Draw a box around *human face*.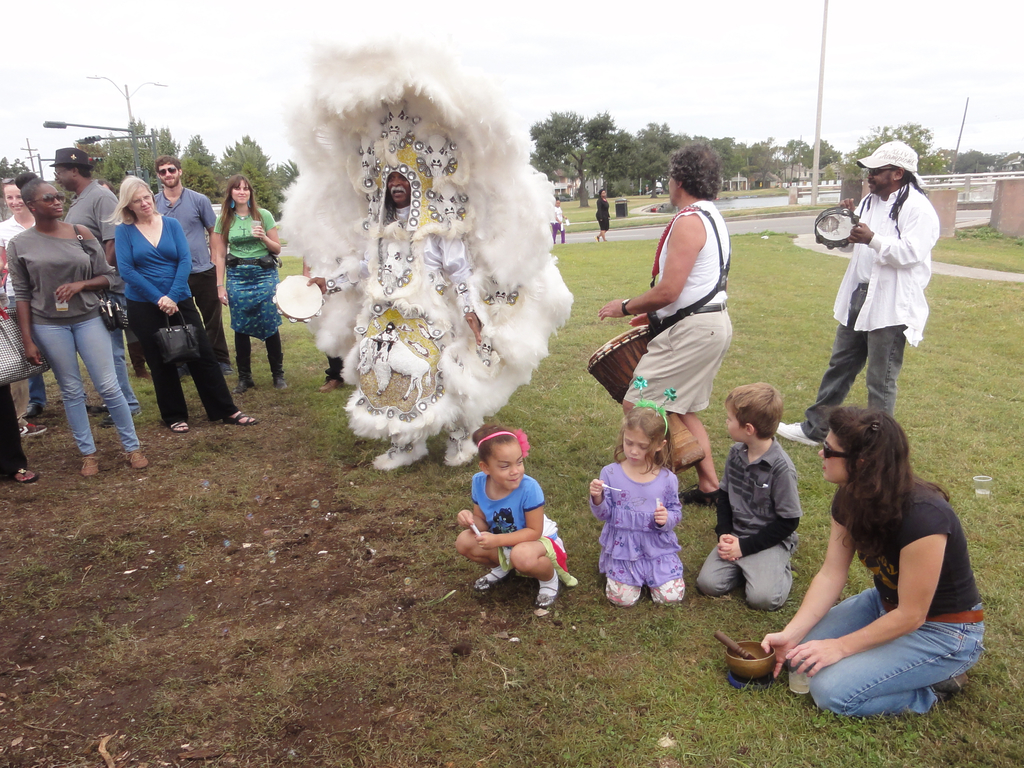
388, 172, 412, 204.
